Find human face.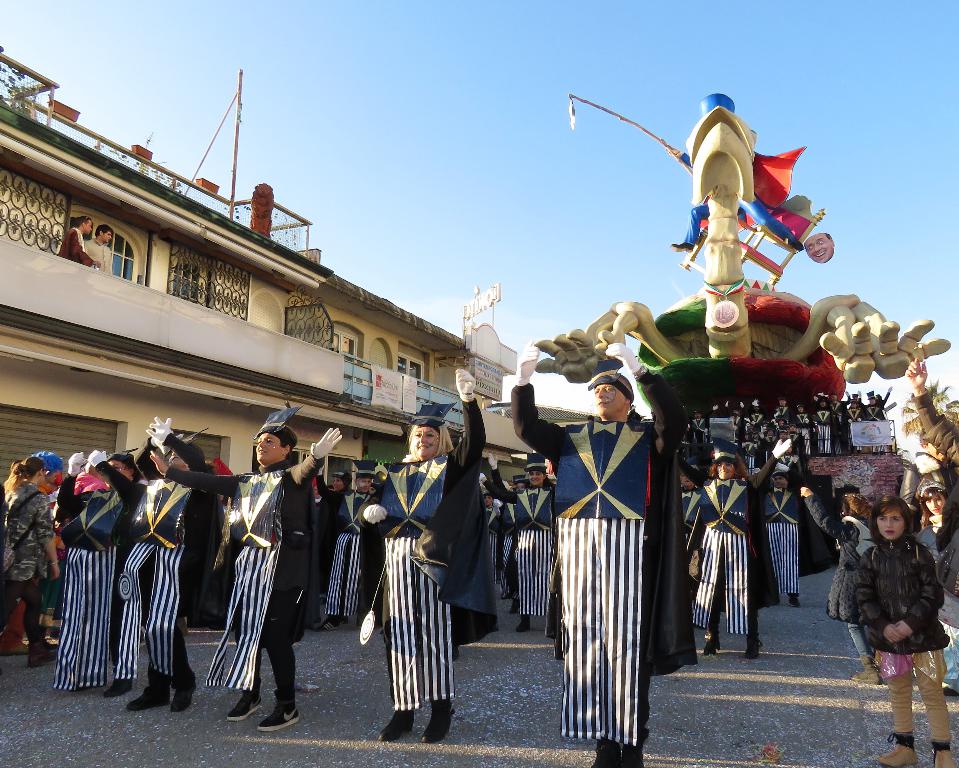
(x1=255, y1=433, x2=284, y2=462).
